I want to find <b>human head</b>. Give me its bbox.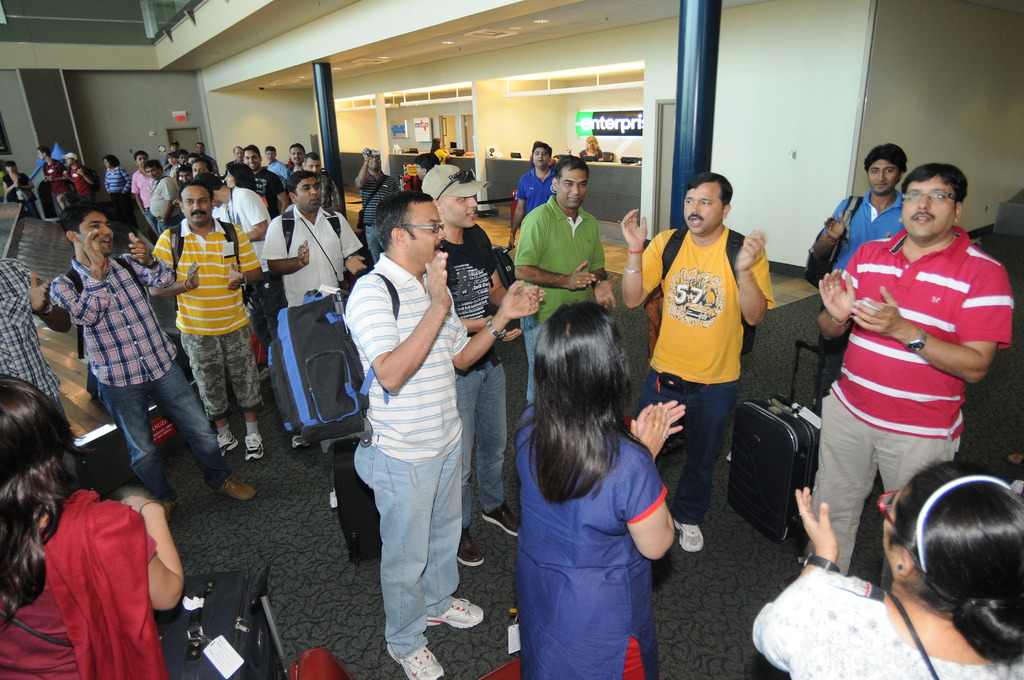
select_region(232, 145, 243, 158).
